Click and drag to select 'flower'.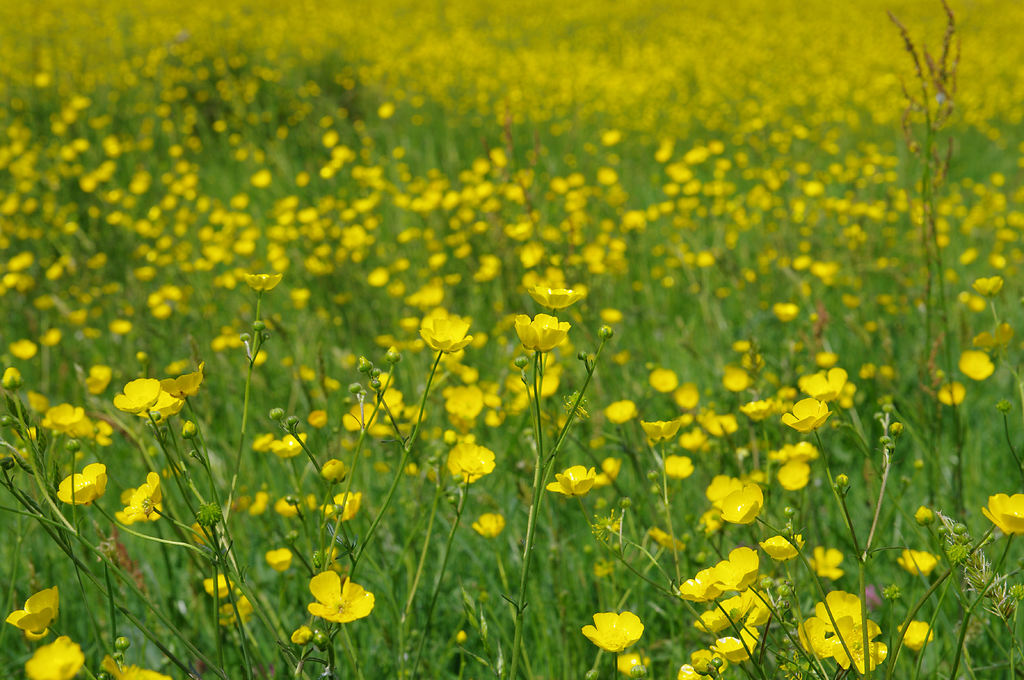
Selection: Rect(740, 398, 774, 418).
